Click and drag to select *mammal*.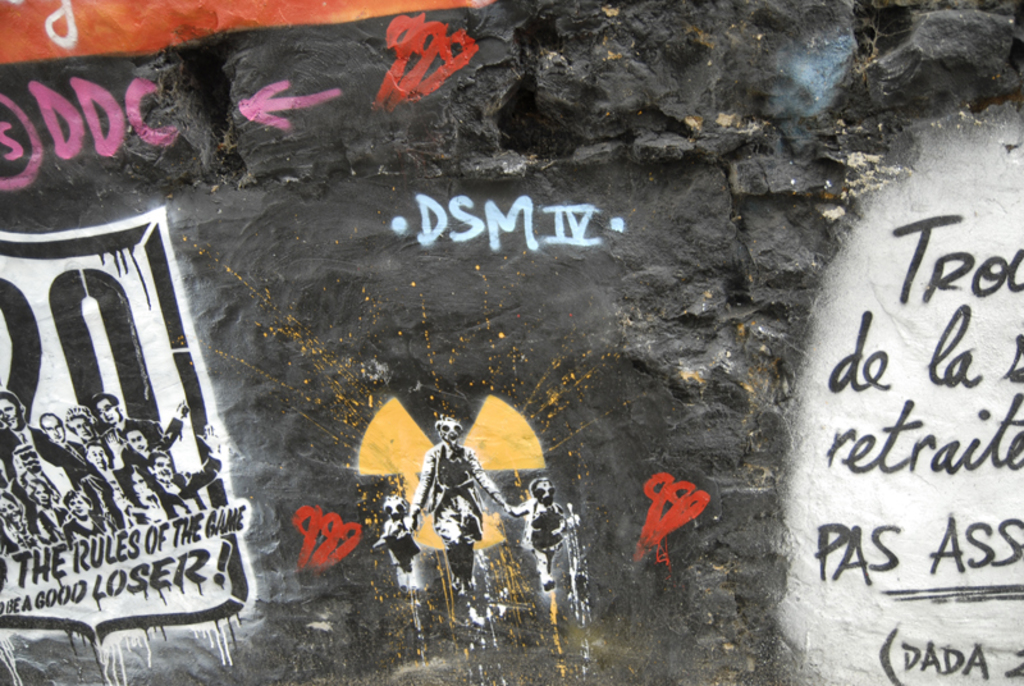
Selection: 378, 493, 421, 575.
